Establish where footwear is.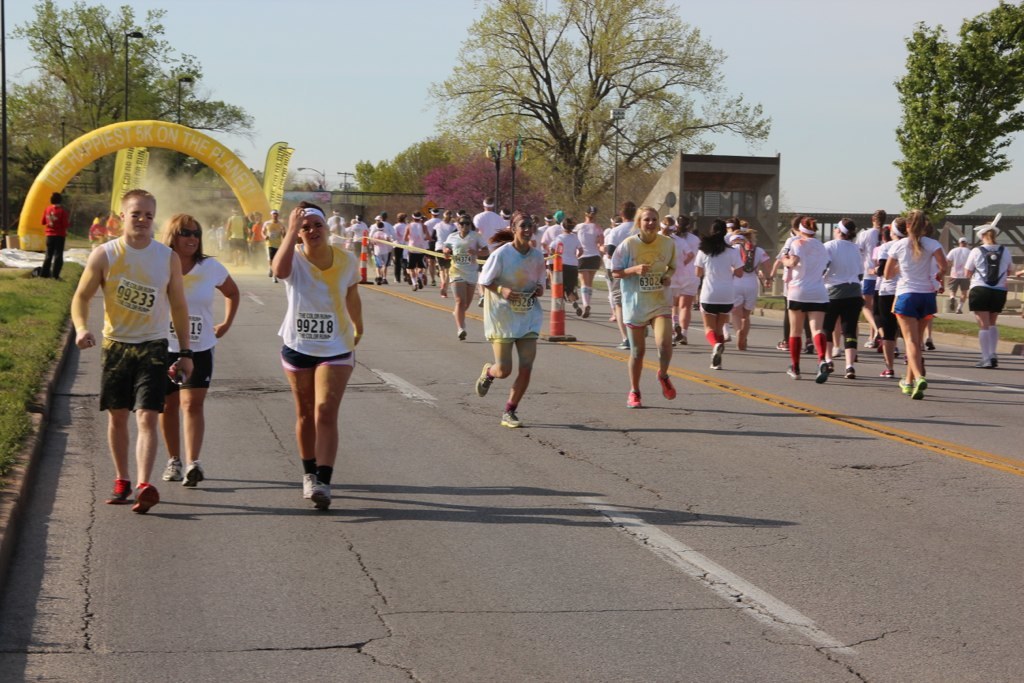
Established at [x1=412, y1=282, x2=421, y2=292].
